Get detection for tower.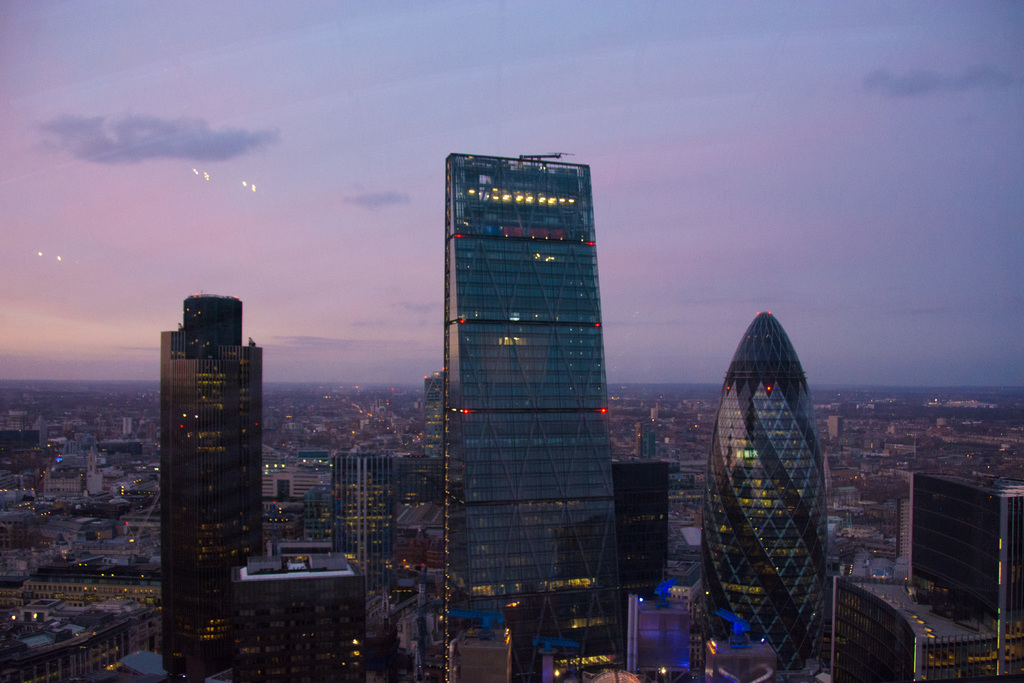
Detection: {"left": 445, "top": 151, "right": 636, "bottom": 682}.
